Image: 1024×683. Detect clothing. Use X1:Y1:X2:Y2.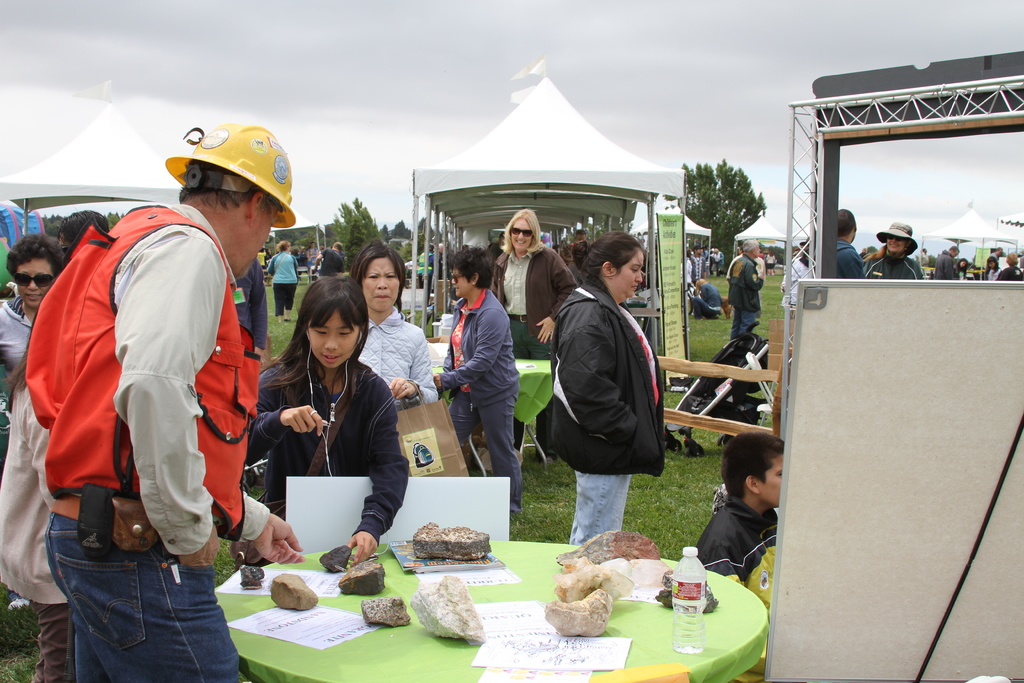
0:292:83:680.
